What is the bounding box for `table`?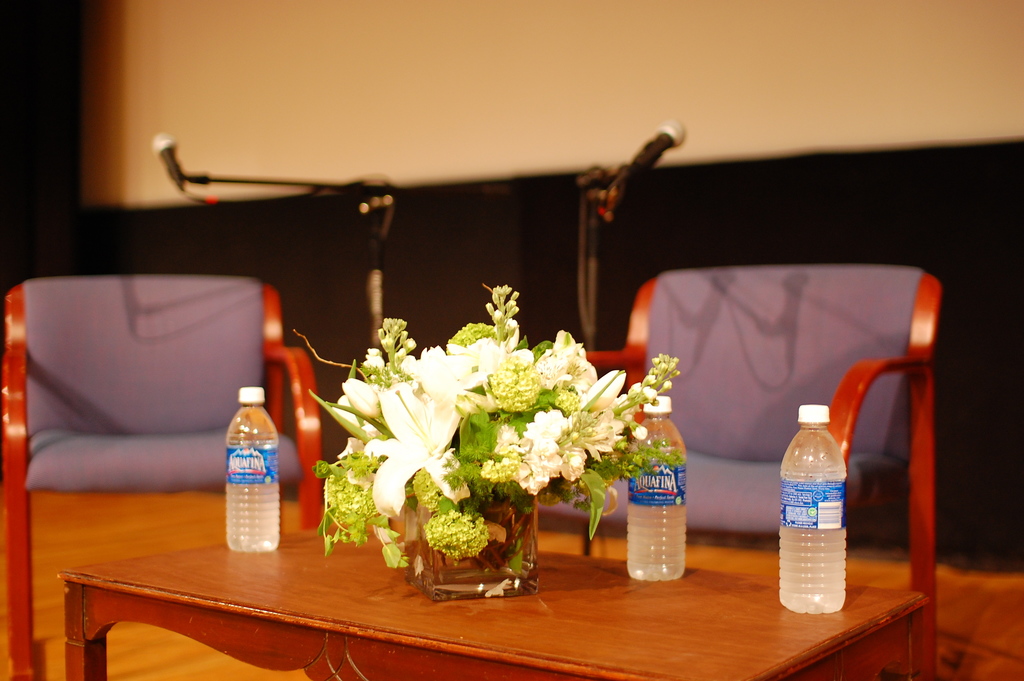
[x1=54, y1=518, x2=929, y2=680].
